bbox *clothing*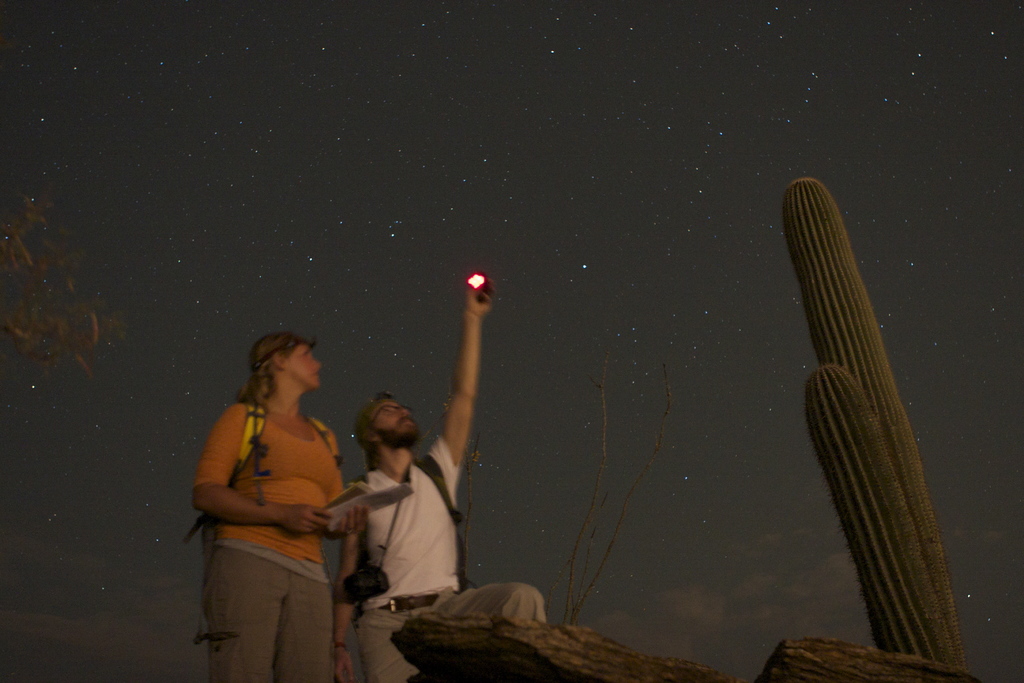
pyautogui.locateOnScreen(344, 448, 541, 682)
